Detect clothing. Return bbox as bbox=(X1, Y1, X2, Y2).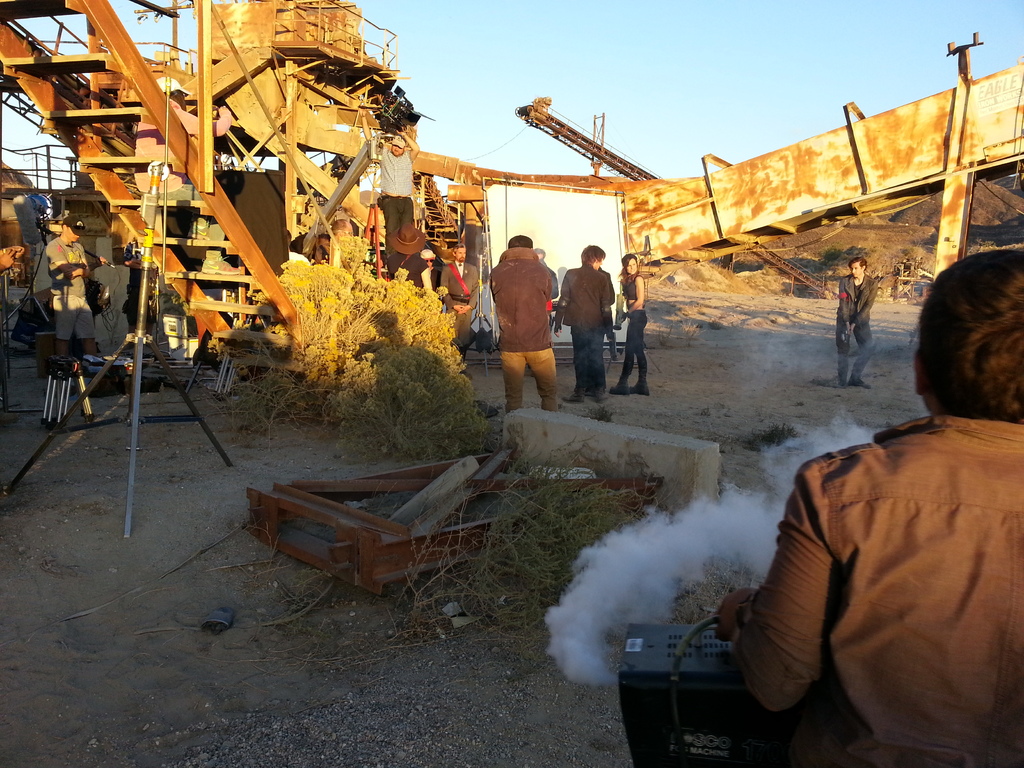
bbox=(388, 246, 428, 286).
